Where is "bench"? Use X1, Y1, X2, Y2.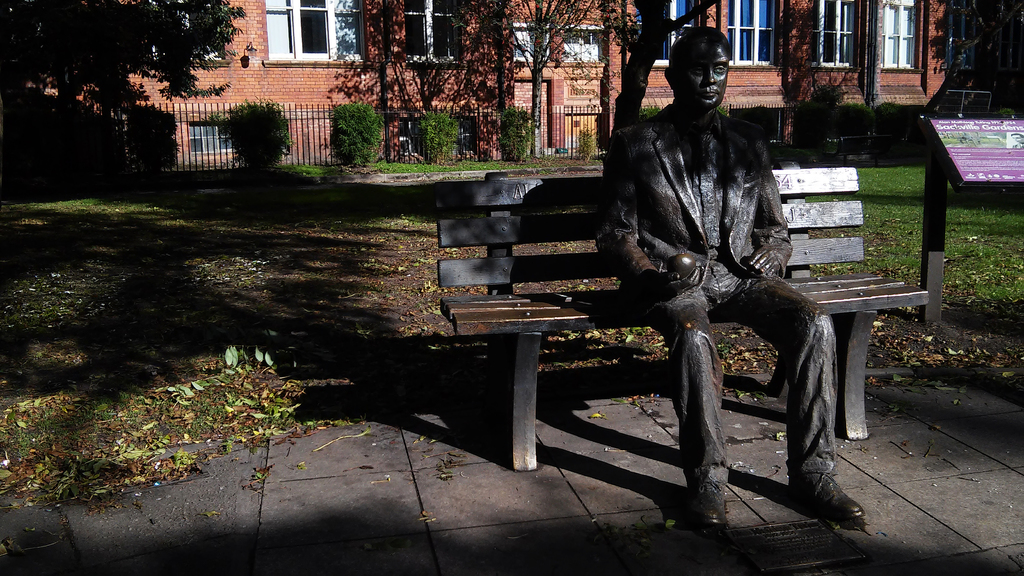
821, 133, 892, 166.
